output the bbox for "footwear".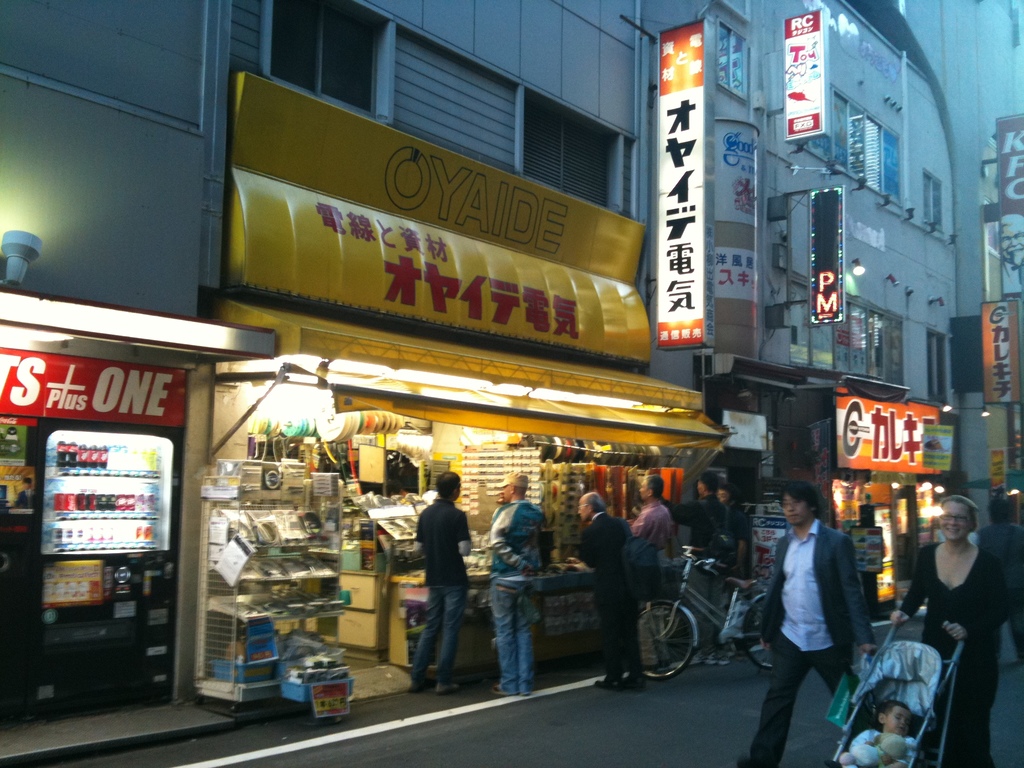
(x1=594, y1=676, x2=626, y2=693).
